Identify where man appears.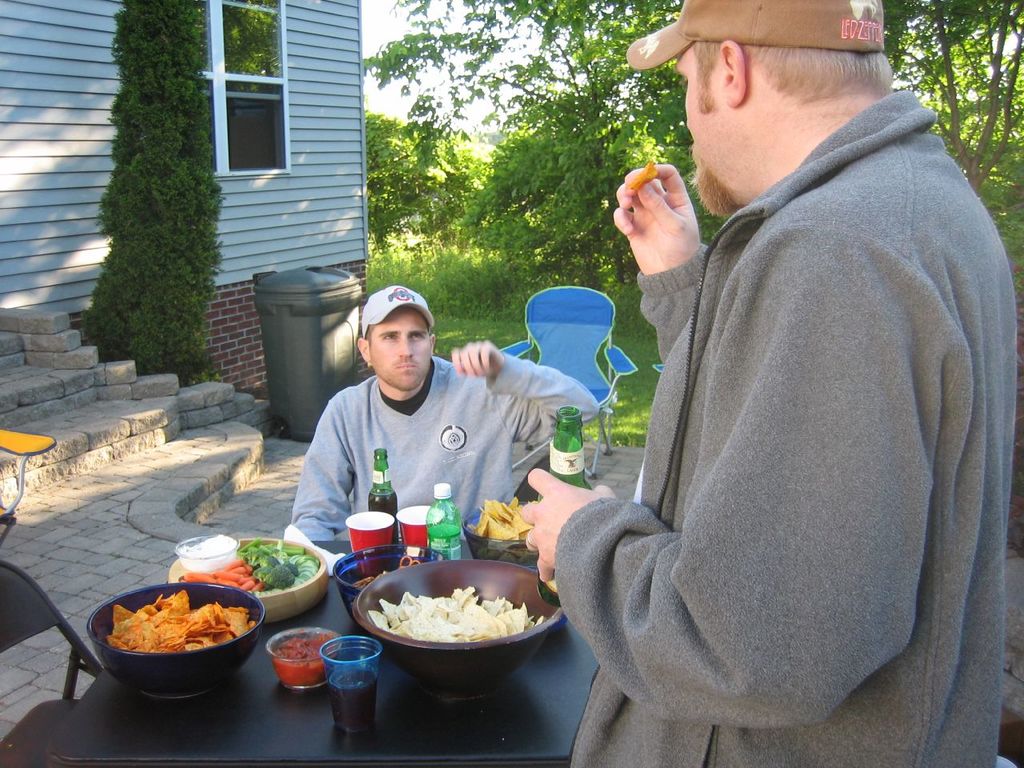
Appears at box=[288, 282, 602, 544].
